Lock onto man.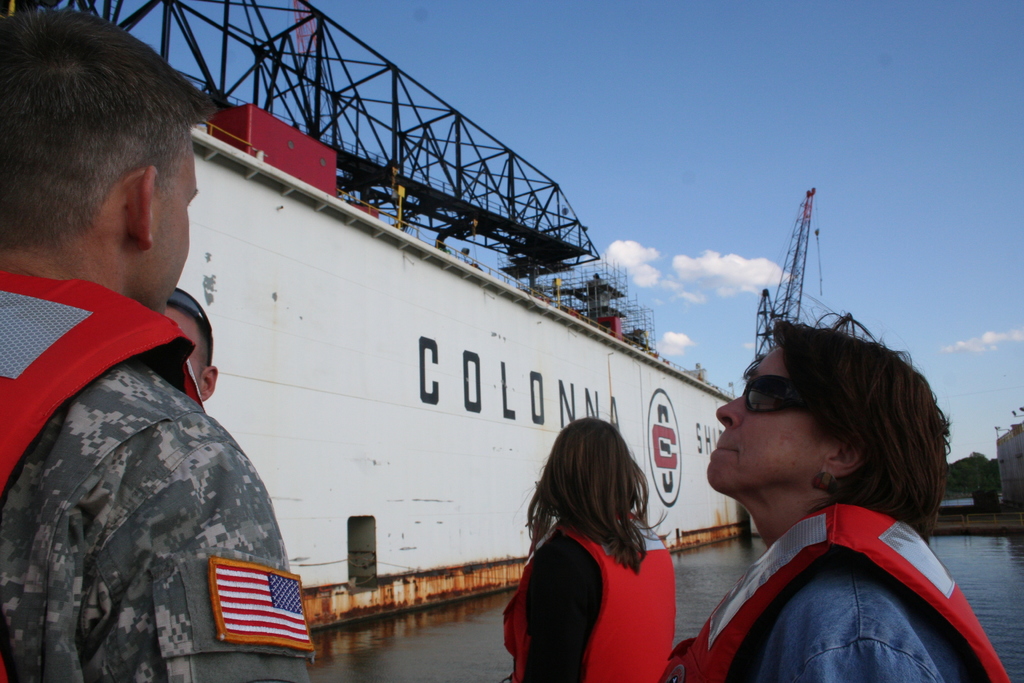
Locked: box(162, 286, 220, 404).
